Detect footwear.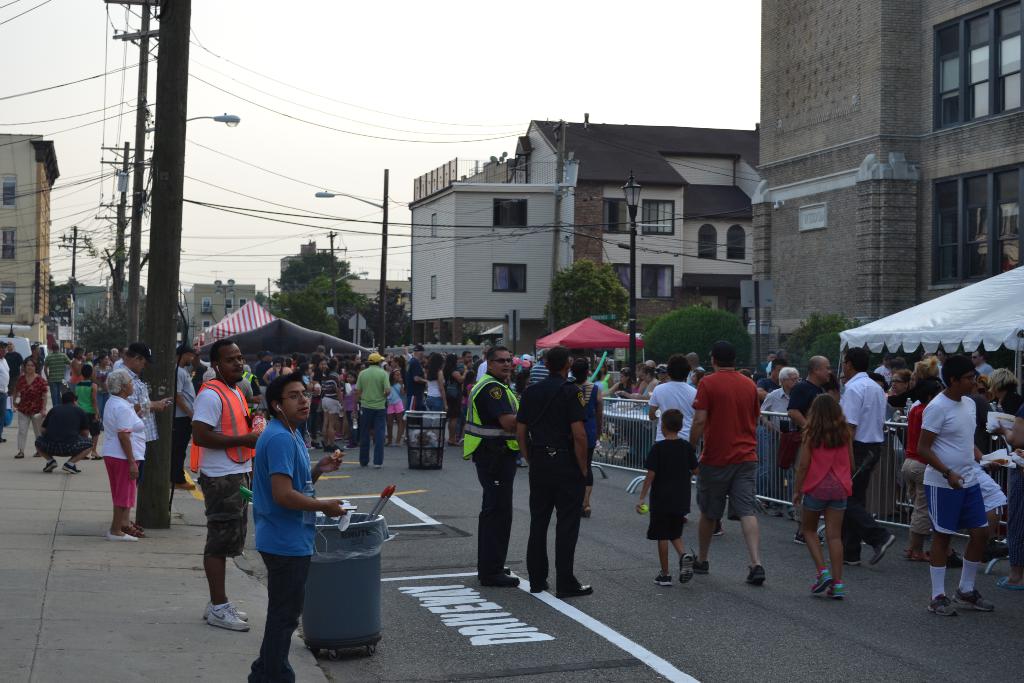
Detected at 947/548/966/566.
